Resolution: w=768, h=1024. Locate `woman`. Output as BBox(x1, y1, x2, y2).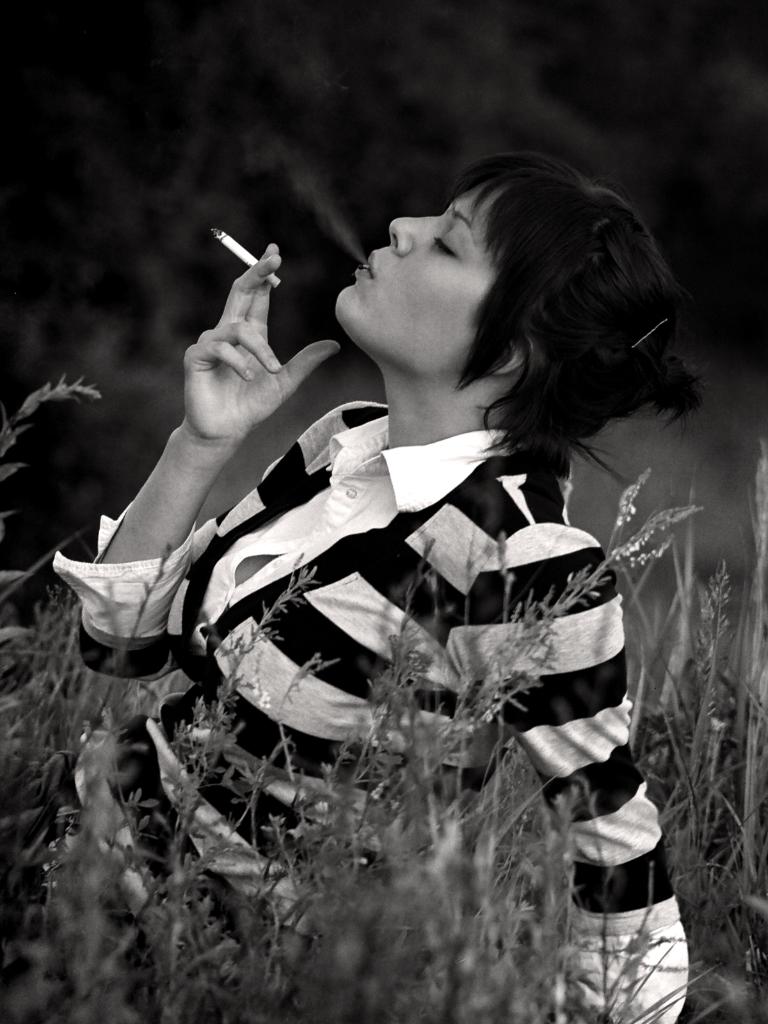
BBox(139, 158, 698, 968).
